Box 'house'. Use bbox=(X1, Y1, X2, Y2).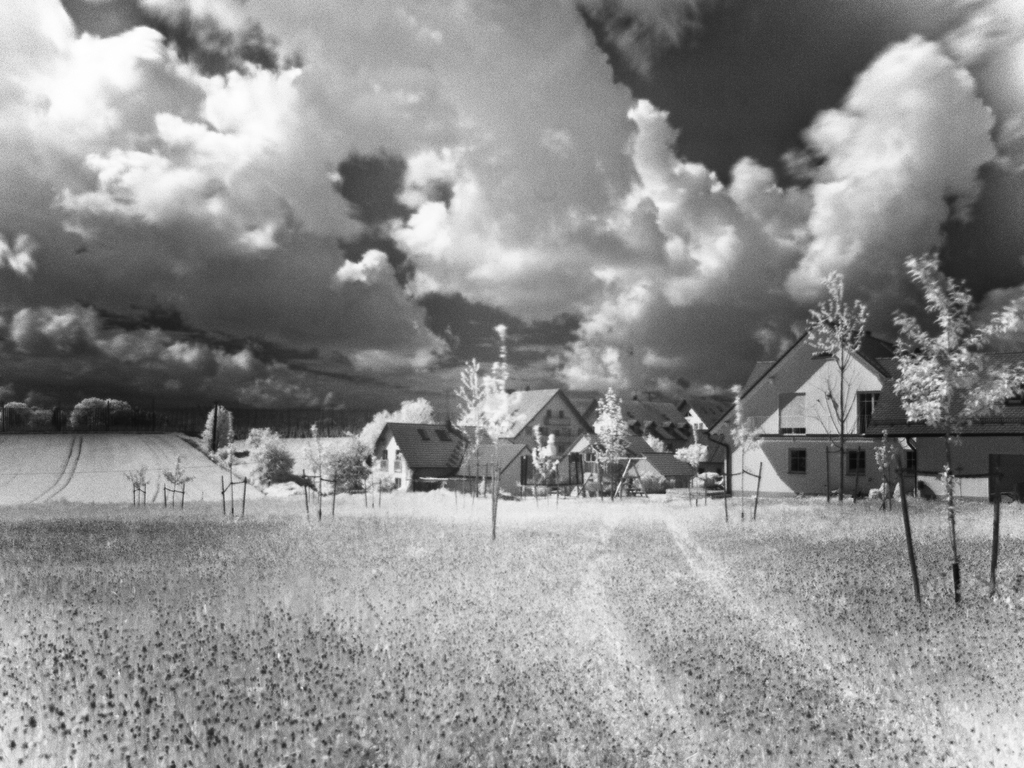
bbox=(577, 390, 730, 478).
